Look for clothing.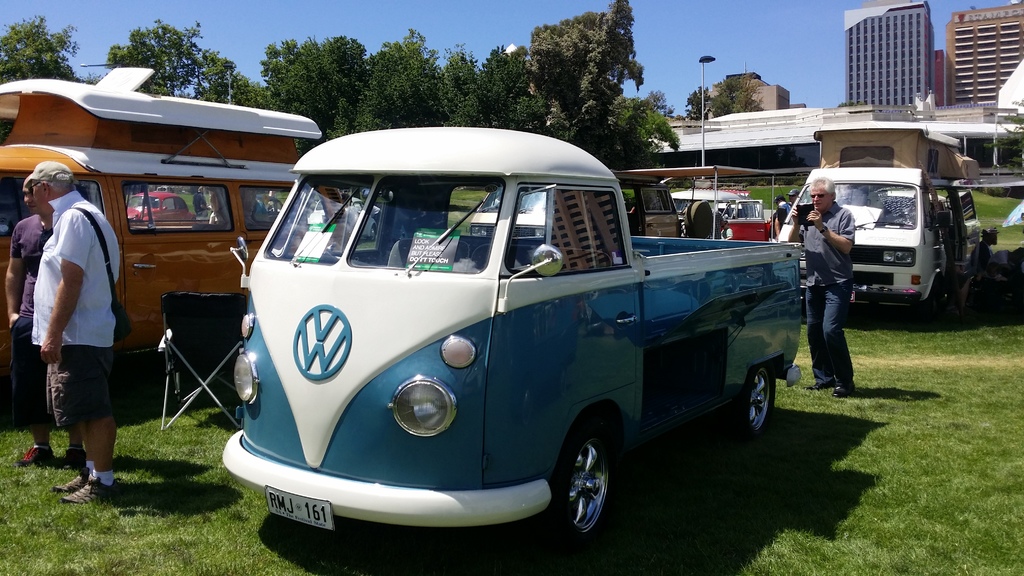
Found: [4, 218, 79, 434].
